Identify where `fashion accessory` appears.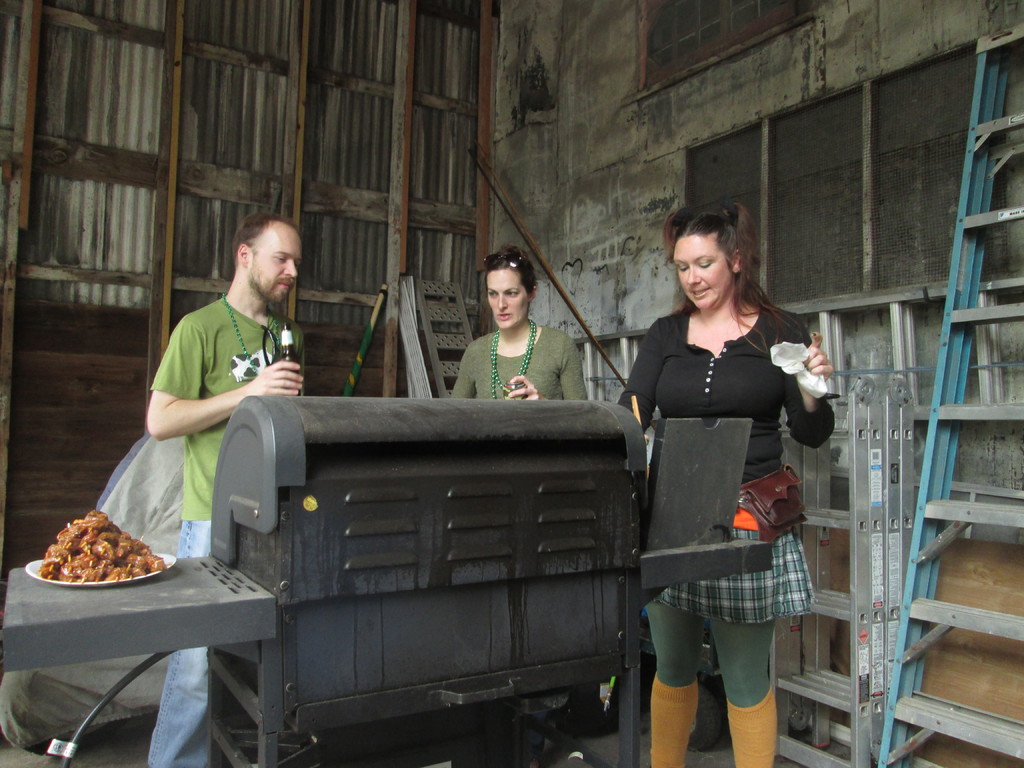
Appears at [484,248,520,269].
